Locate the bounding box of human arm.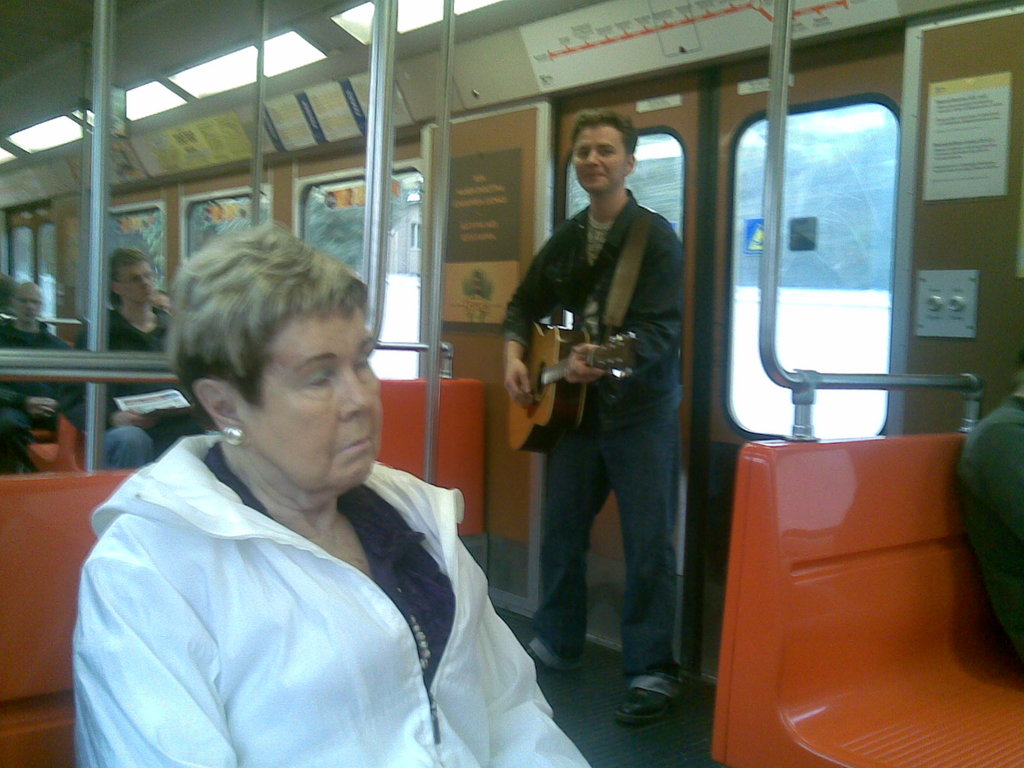
Bounding box: [565,242,682,380].
